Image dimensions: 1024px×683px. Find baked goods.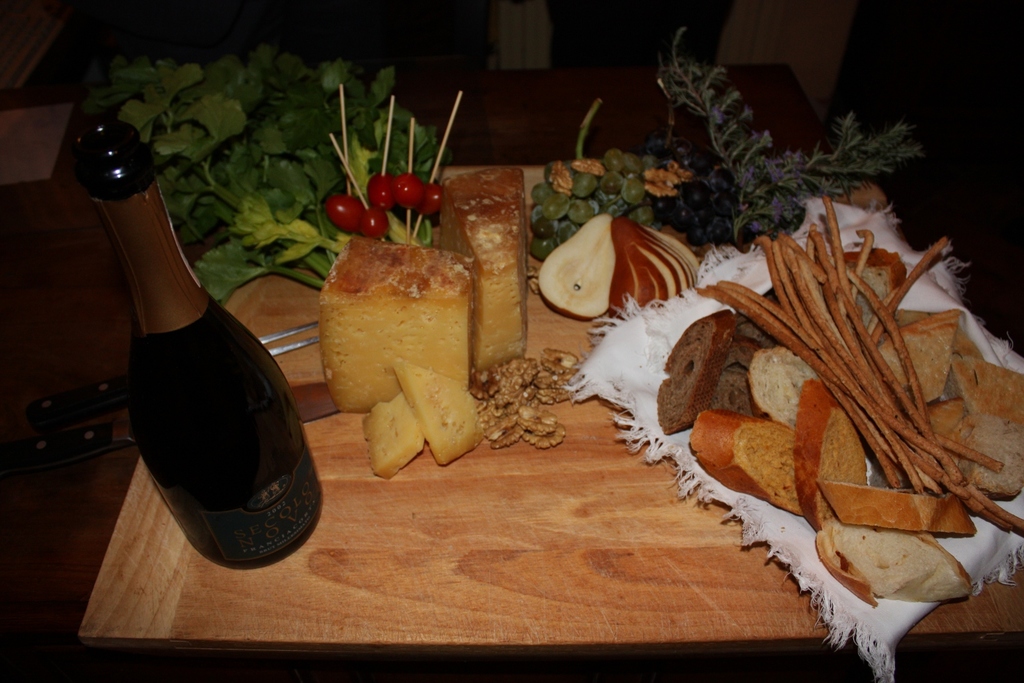
(297, 232, 490, 419).
